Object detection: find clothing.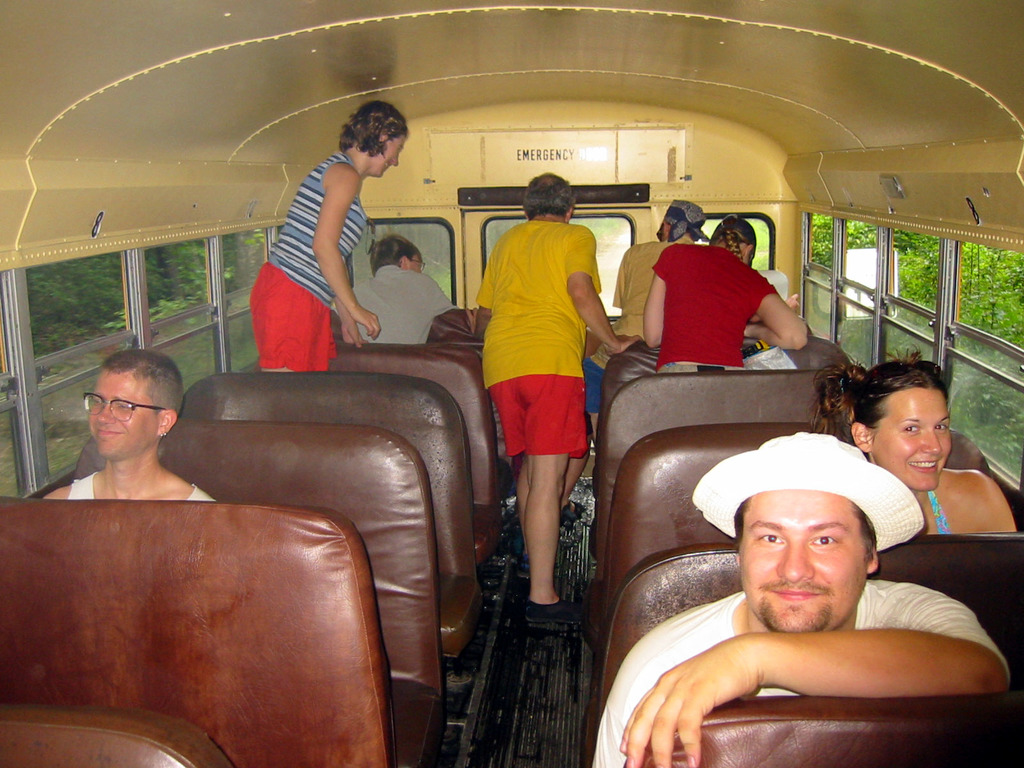
582:236:673:420.
